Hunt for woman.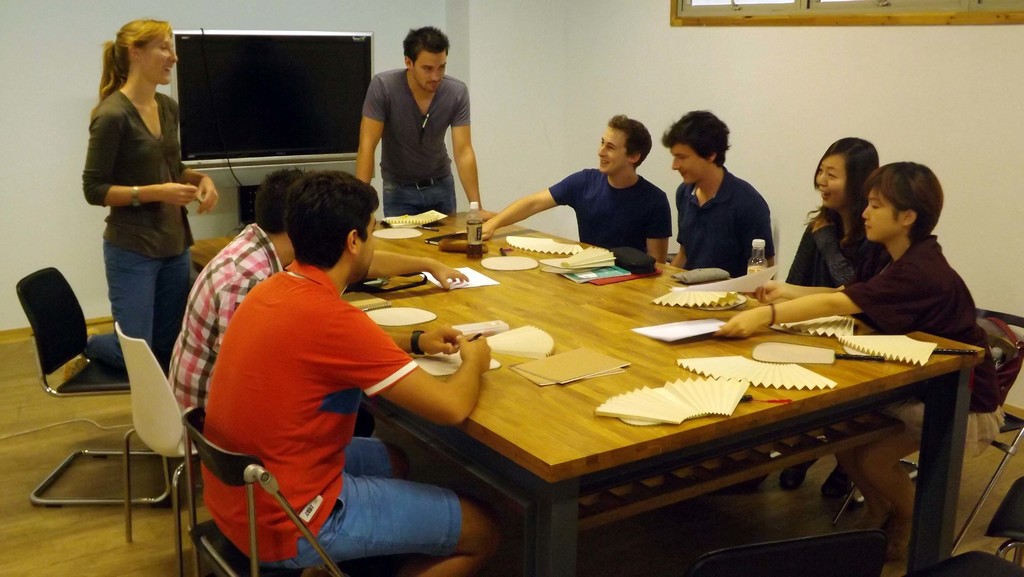
Hunted down at [left=788, top=137, right=881, bottom=507].
